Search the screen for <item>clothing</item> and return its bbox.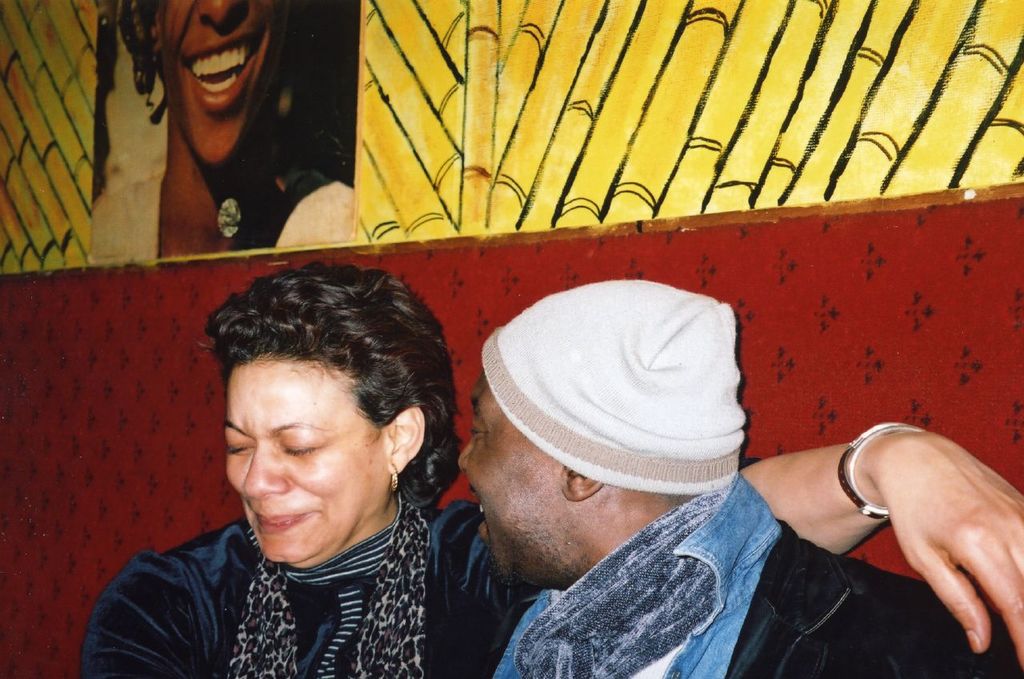
Found: <region>80, 126, 354, 267</region>.
